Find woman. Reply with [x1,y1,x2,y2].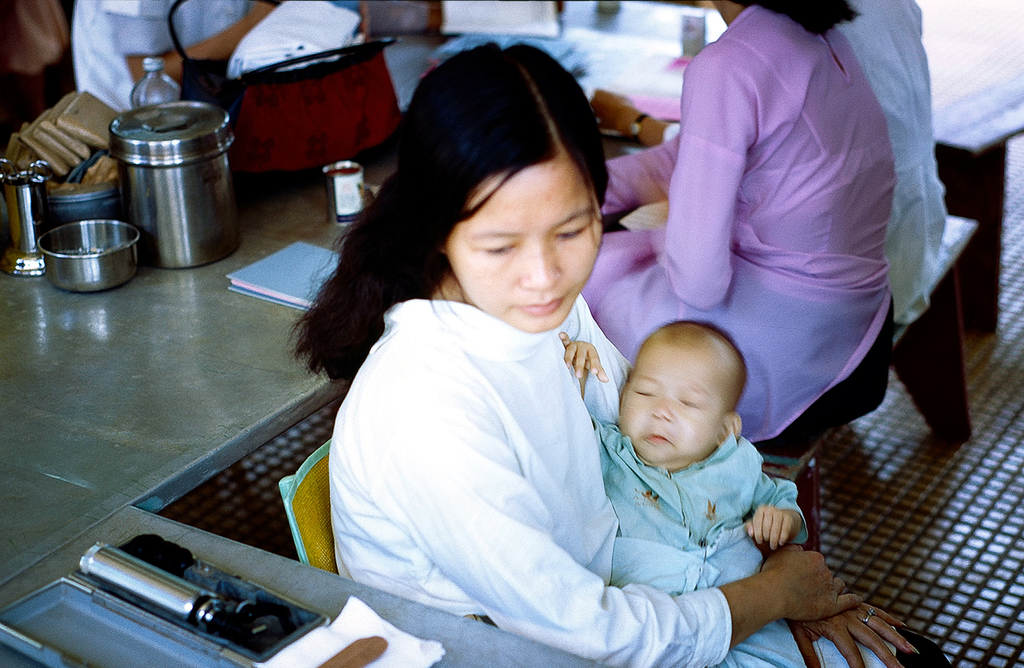
[293,41,948,667].
